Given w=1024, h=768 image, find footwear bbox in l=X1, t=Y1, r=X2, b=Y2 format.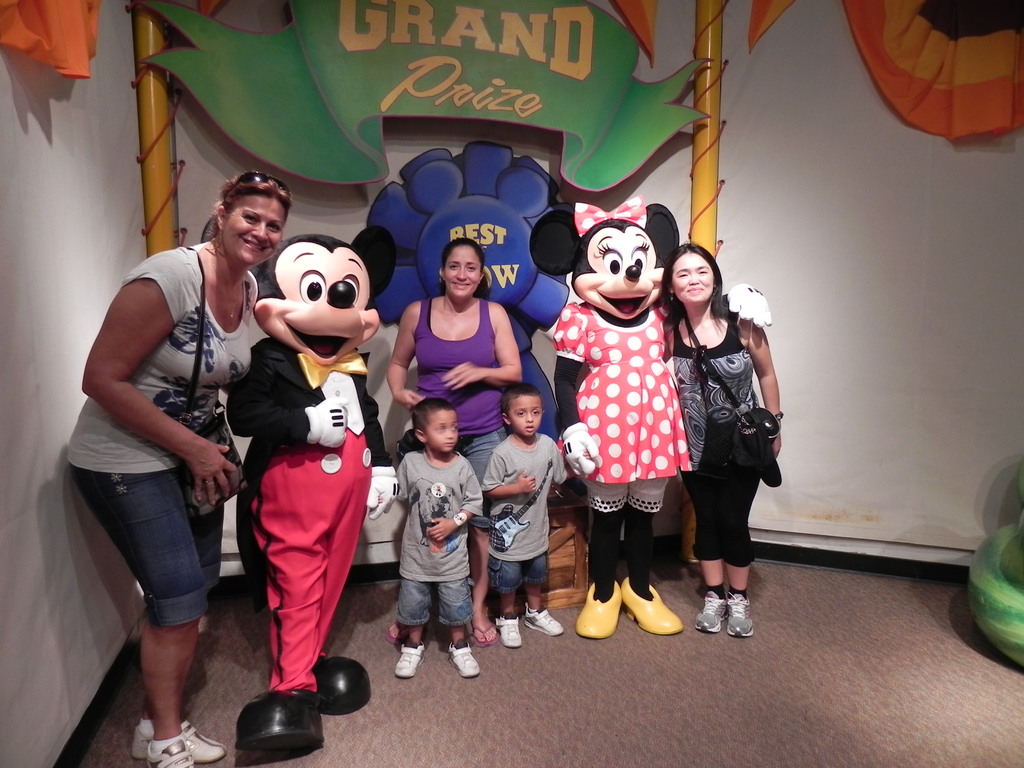
l=523, t=604, r=564, b=637.
